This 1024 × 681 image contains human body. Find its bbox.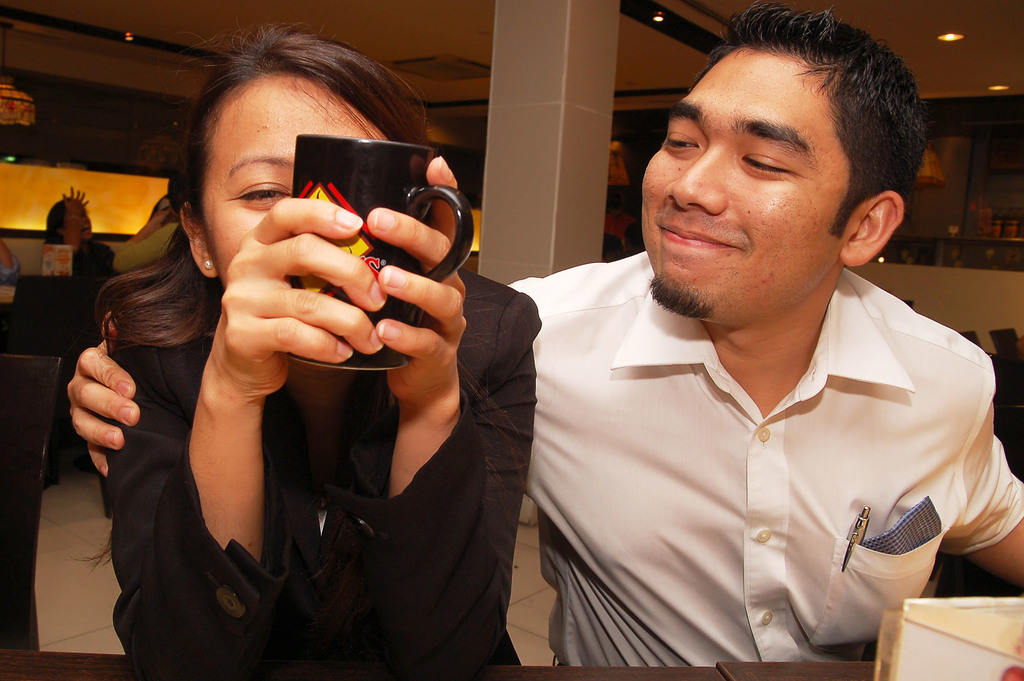
<region>66, 319, 1023, 666</region>.
